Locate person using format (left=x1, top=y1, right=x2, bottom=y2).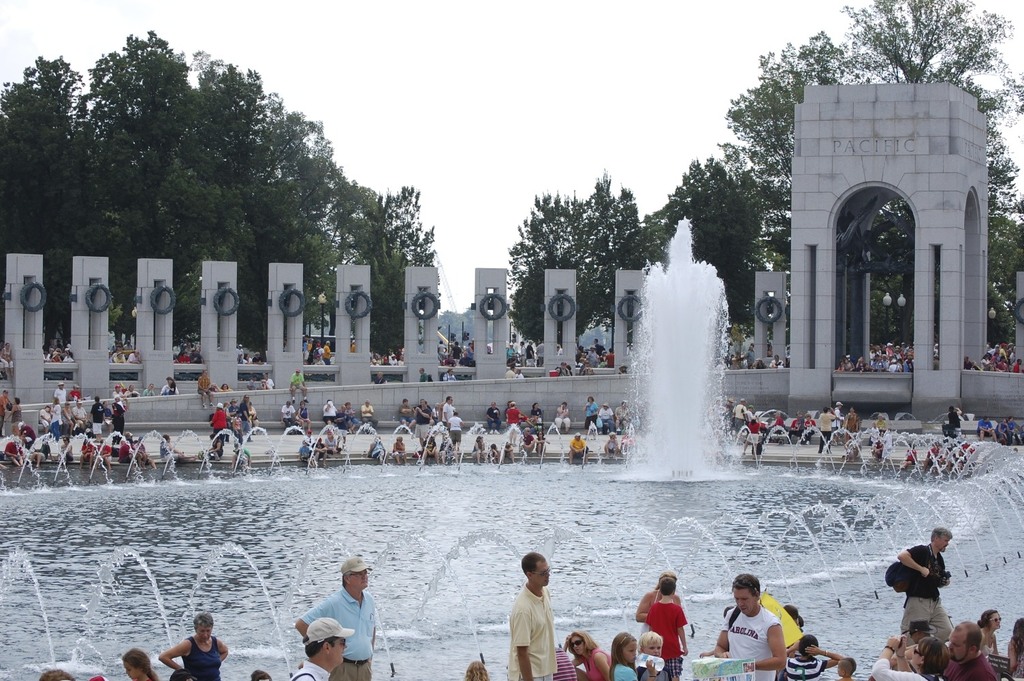
(left=834, top=398, right=840, bottom=431).
